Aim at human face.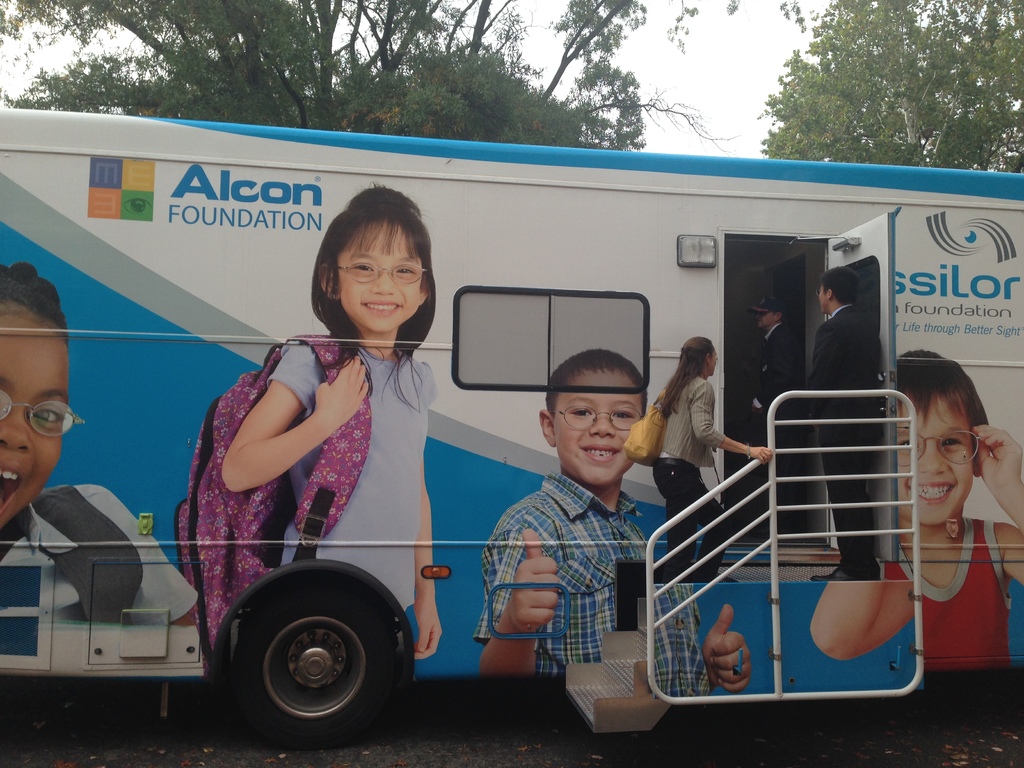
Aimed at <box>0,301,68,524</box>.
